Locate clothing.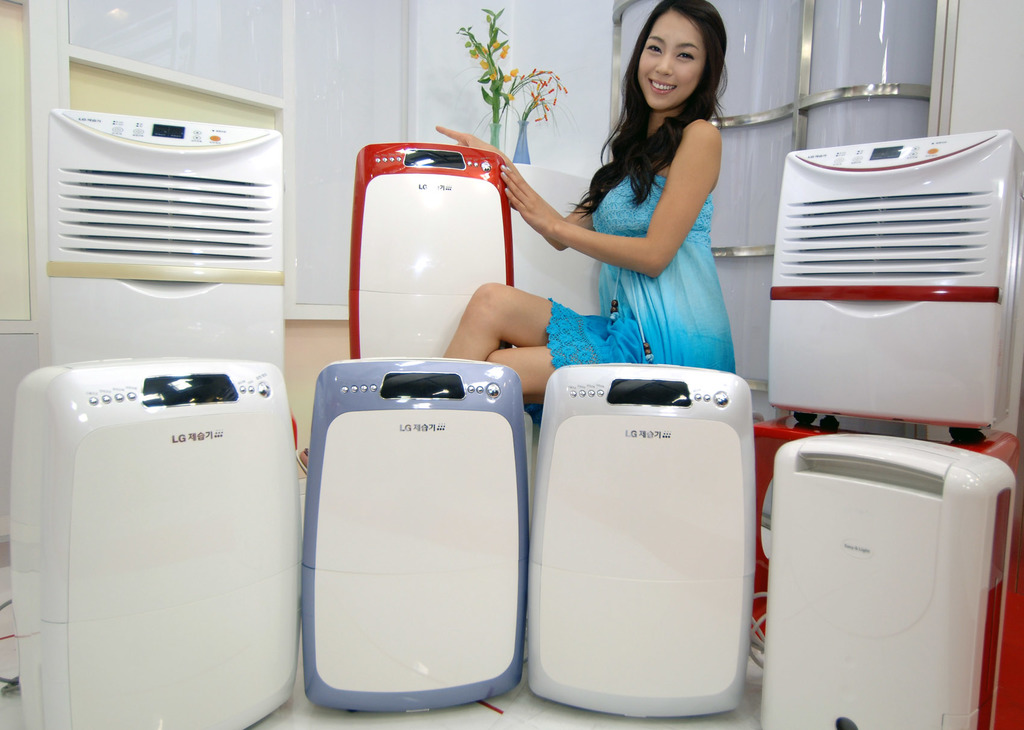
Bounding box: <region>529, 131, 749, 332</region>.
